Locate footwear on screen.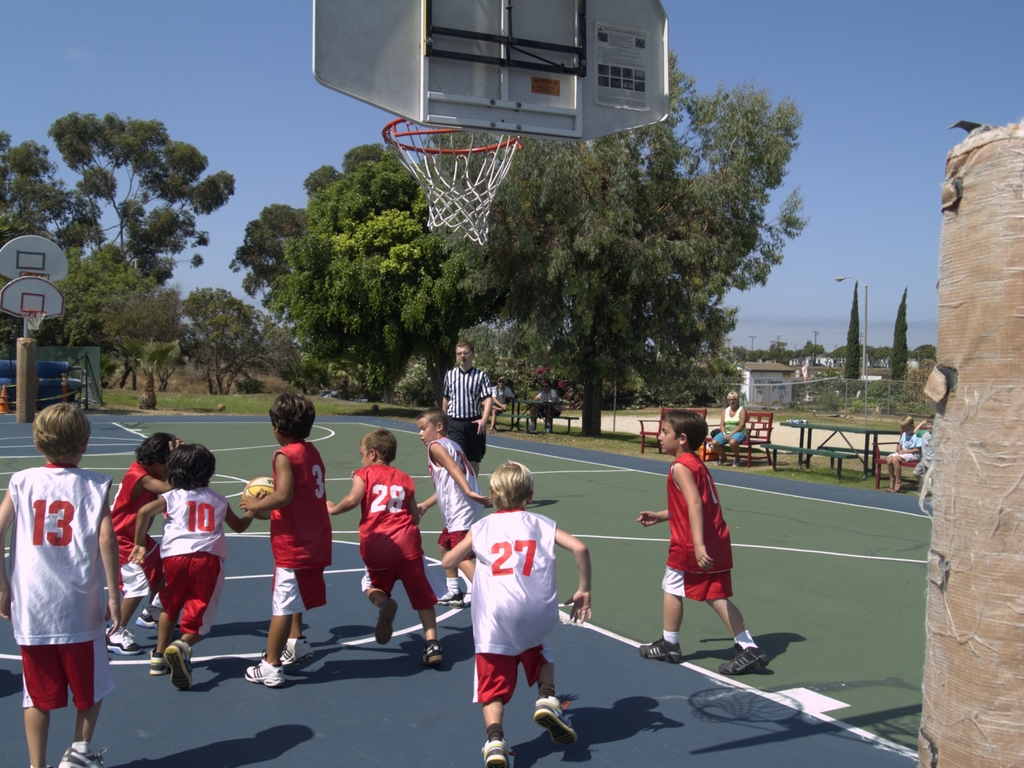
On screen at pyautogui.locateOnScreen(378, 597, 401, 644).
